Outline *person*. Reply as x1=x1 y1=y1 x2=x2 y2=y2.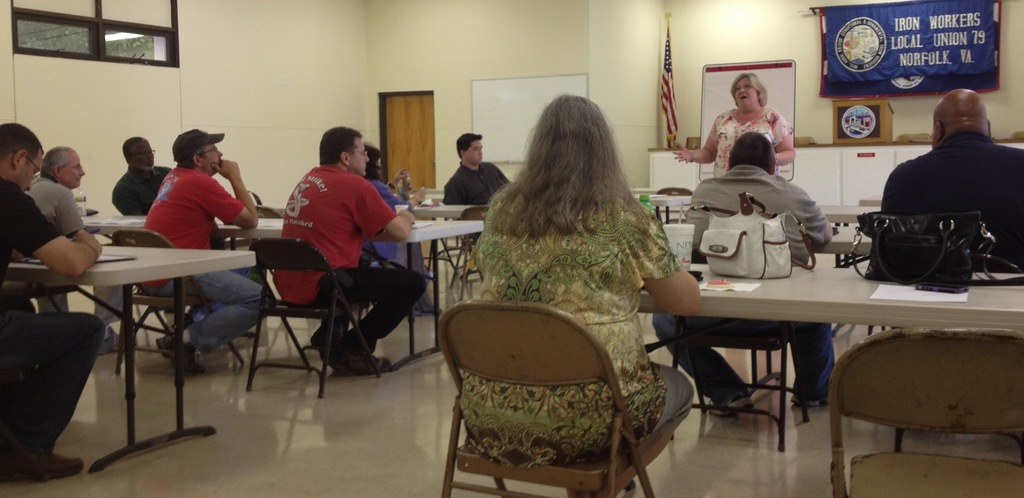
x1=461 y1=98 x2=698 y2=424.
